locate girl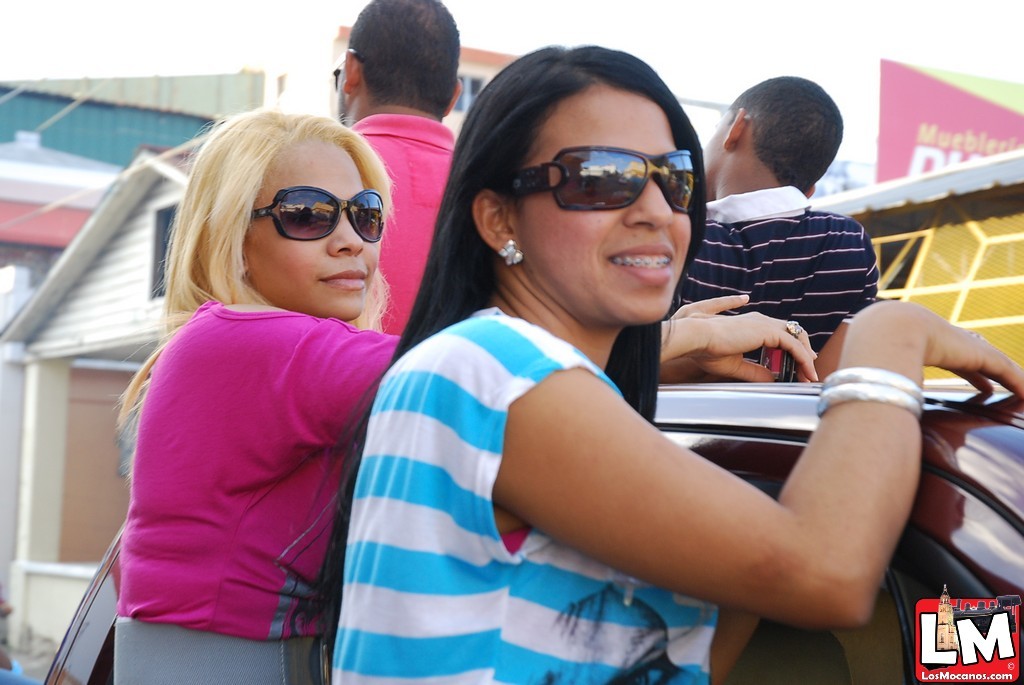
bbox(108, 96, 818, 684)
